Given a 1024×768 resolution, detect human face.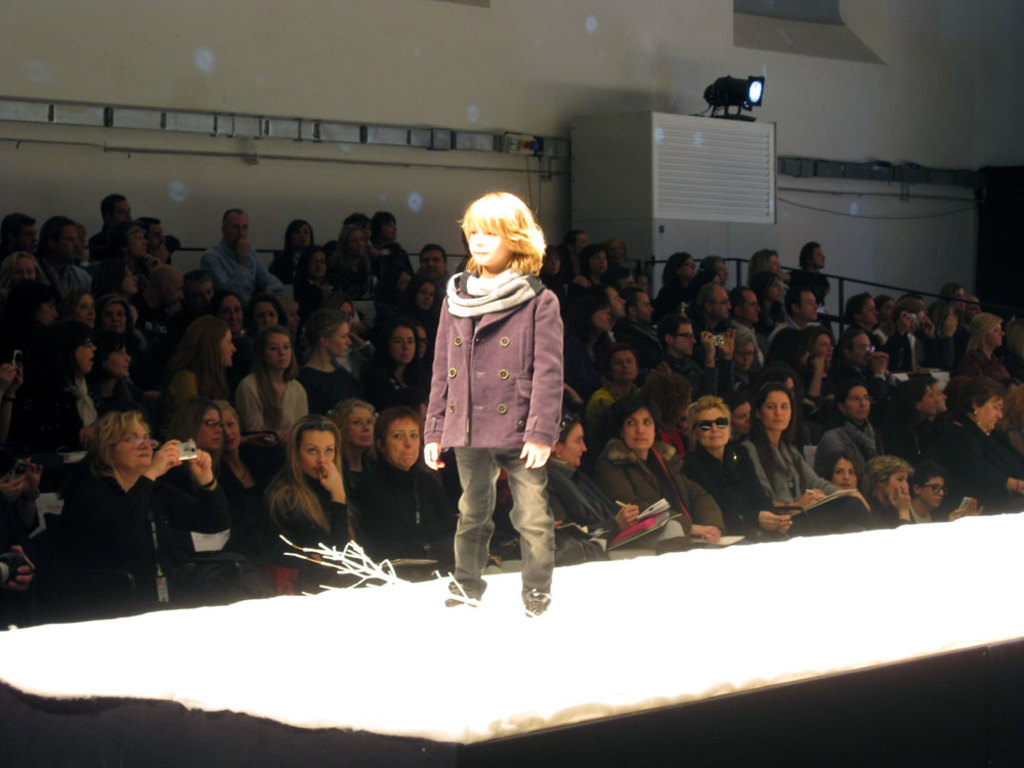
<region>765, 249, 781, 271</region>.
